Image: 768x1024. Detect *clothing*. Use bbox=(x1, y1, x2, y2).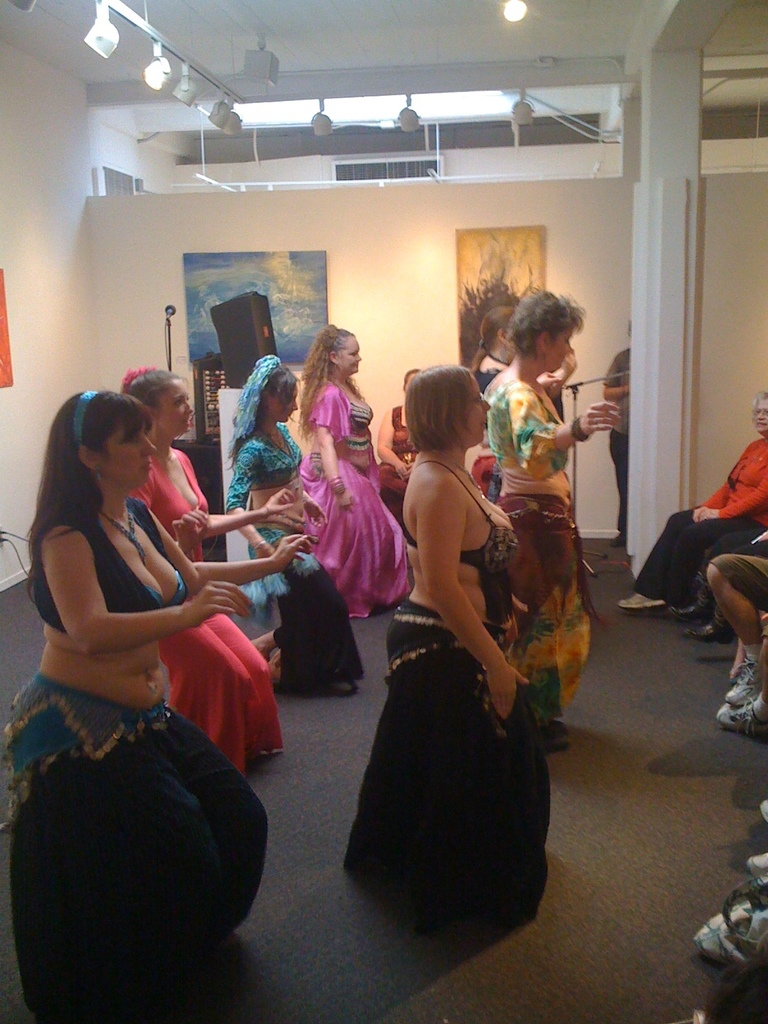
bbox=(339, 455, 568, 918).
